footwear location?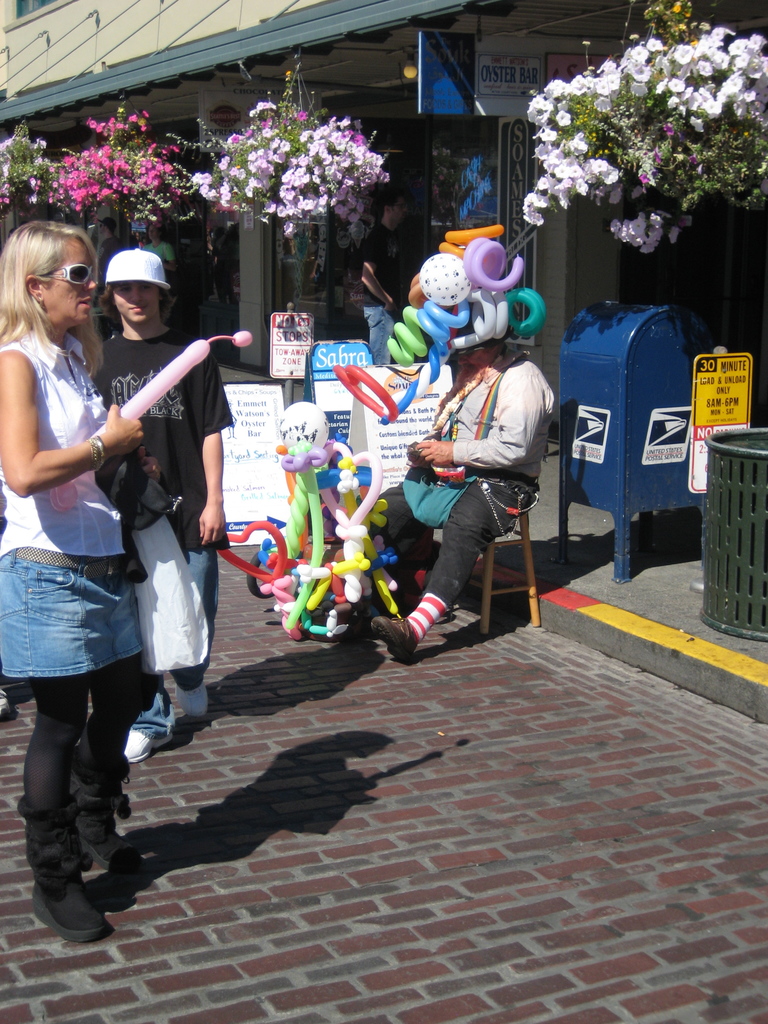
region(177, 684, 211, 719)
